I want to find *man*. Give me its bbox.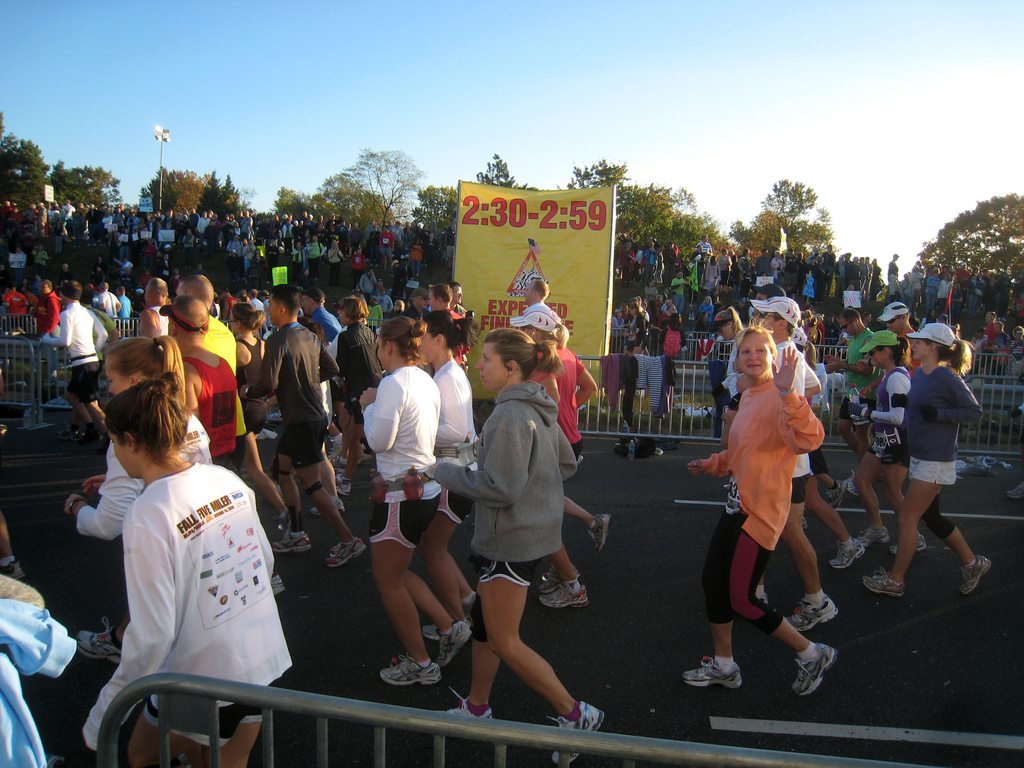
detection(39, 281, 112, 444).
